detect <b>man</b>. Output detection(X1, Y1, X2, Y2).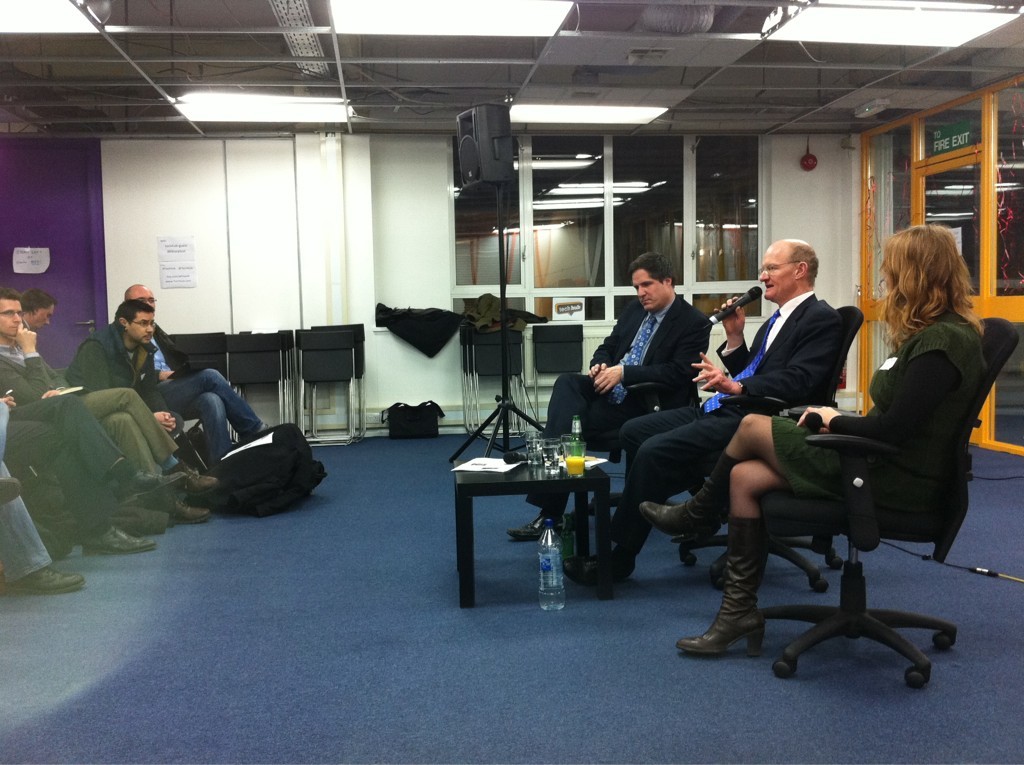
detection(558, 231, 844, 581).
